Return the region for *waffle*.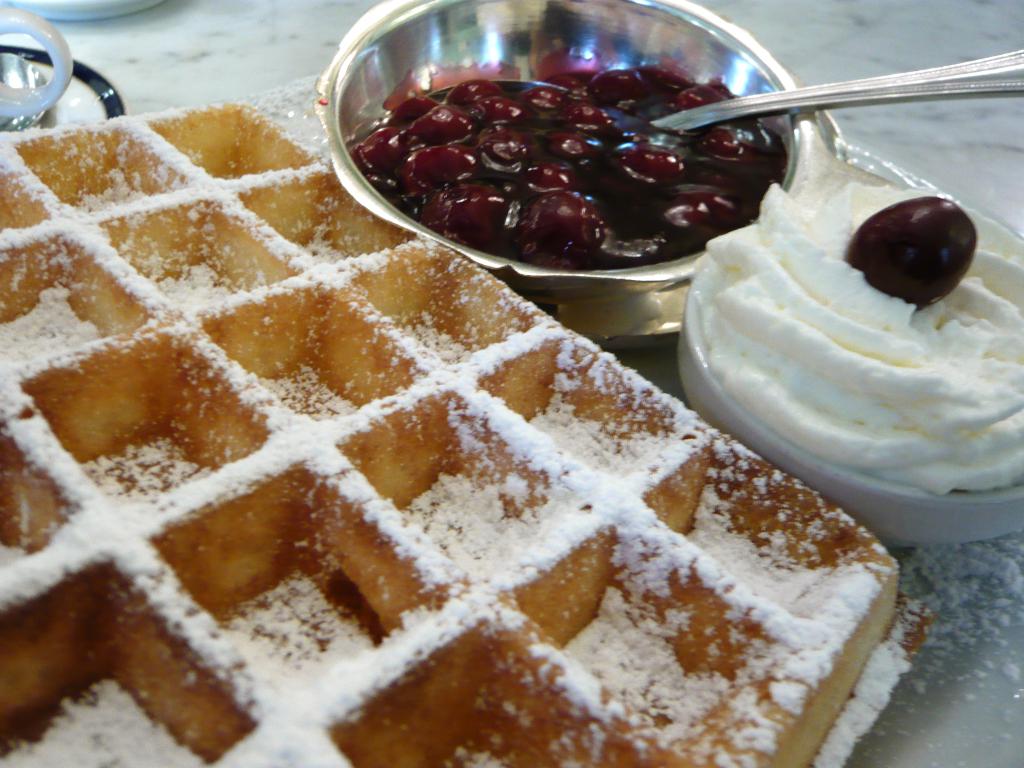
rect(0, 98, 932, 767).
